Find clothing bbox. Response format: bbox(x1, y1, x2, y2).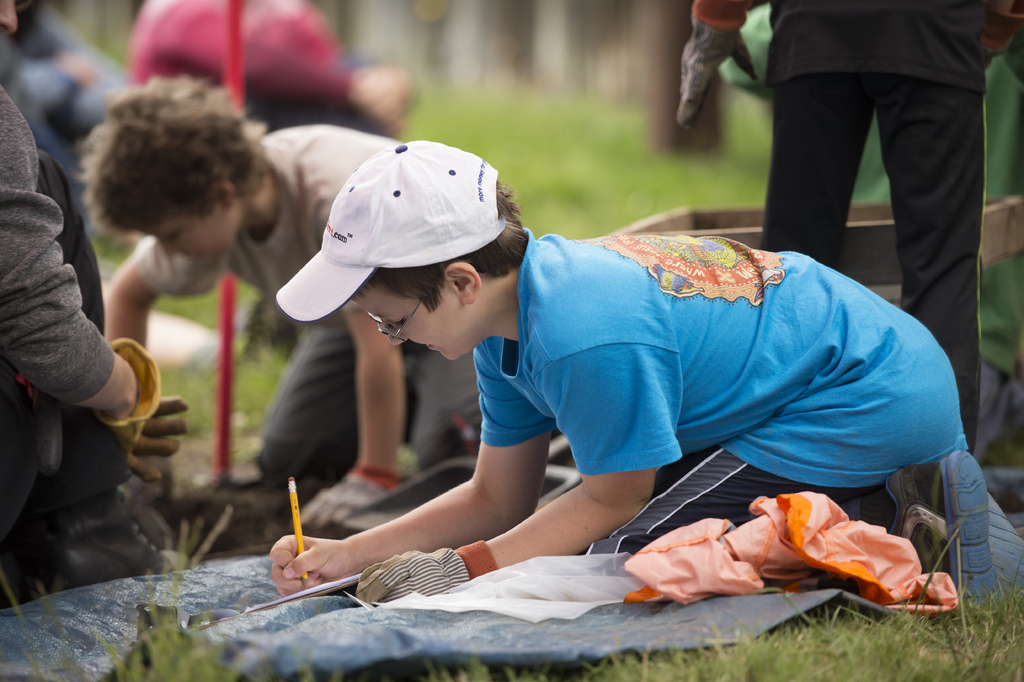
bbox(723, 3, 1023, 509).
